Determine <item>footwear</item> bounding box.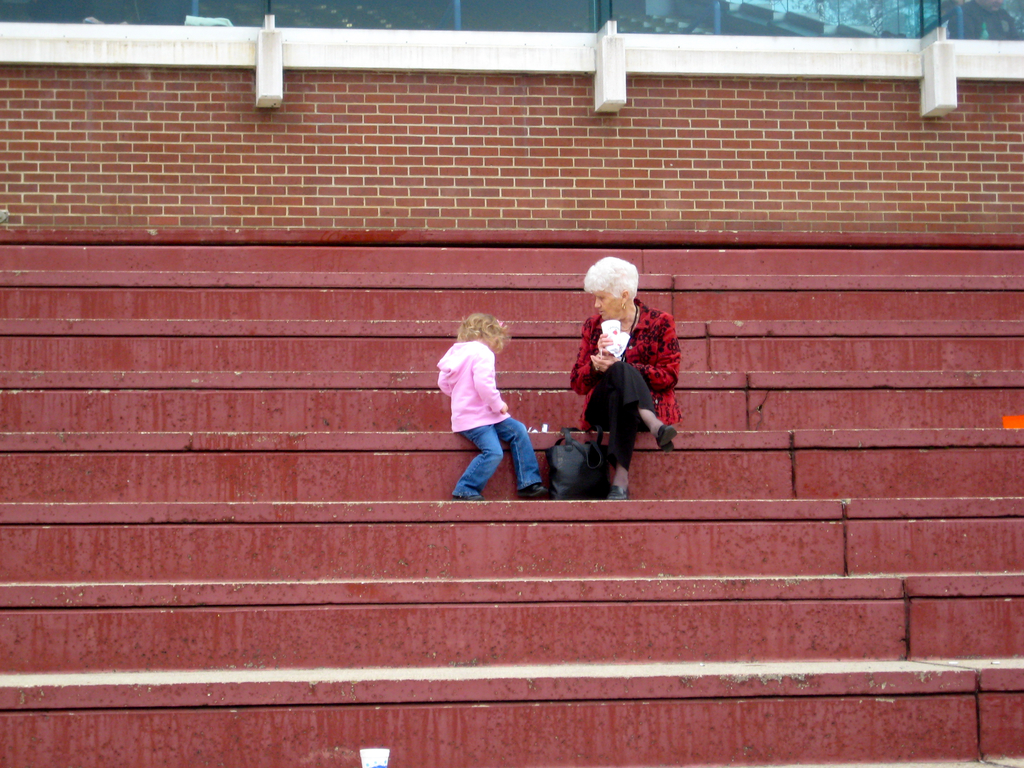
Determined: bbox=(511, 481, 559, 500).
